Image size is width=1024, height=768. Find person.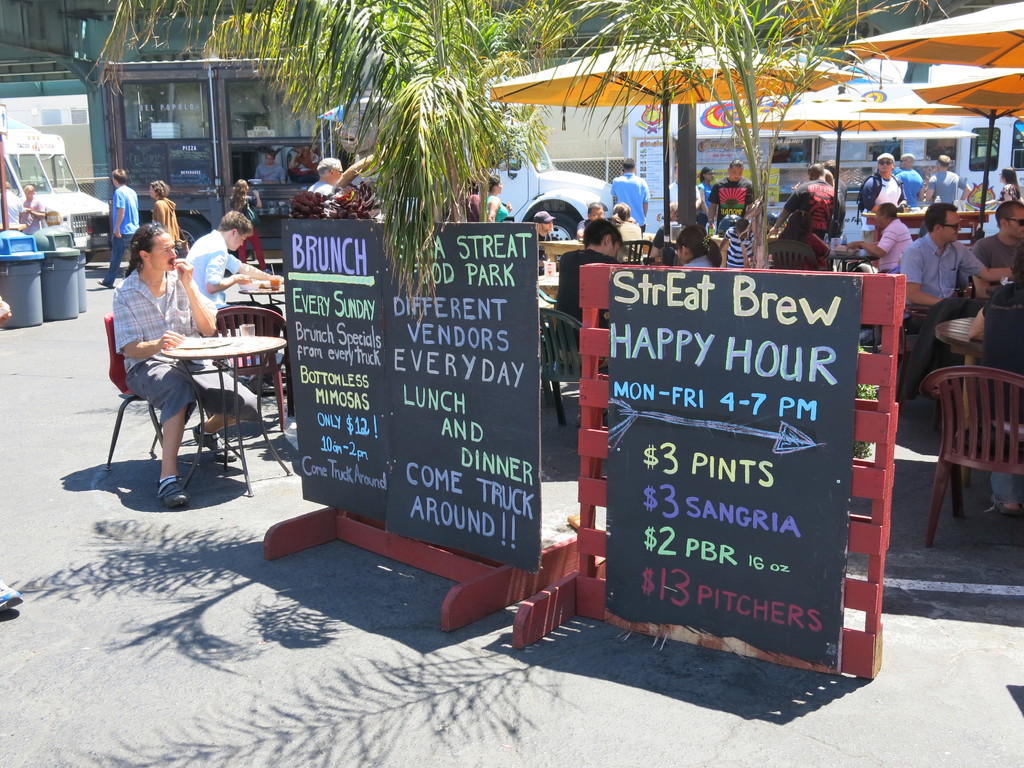
(left=973, top=196, right=1023, bottom=301).
